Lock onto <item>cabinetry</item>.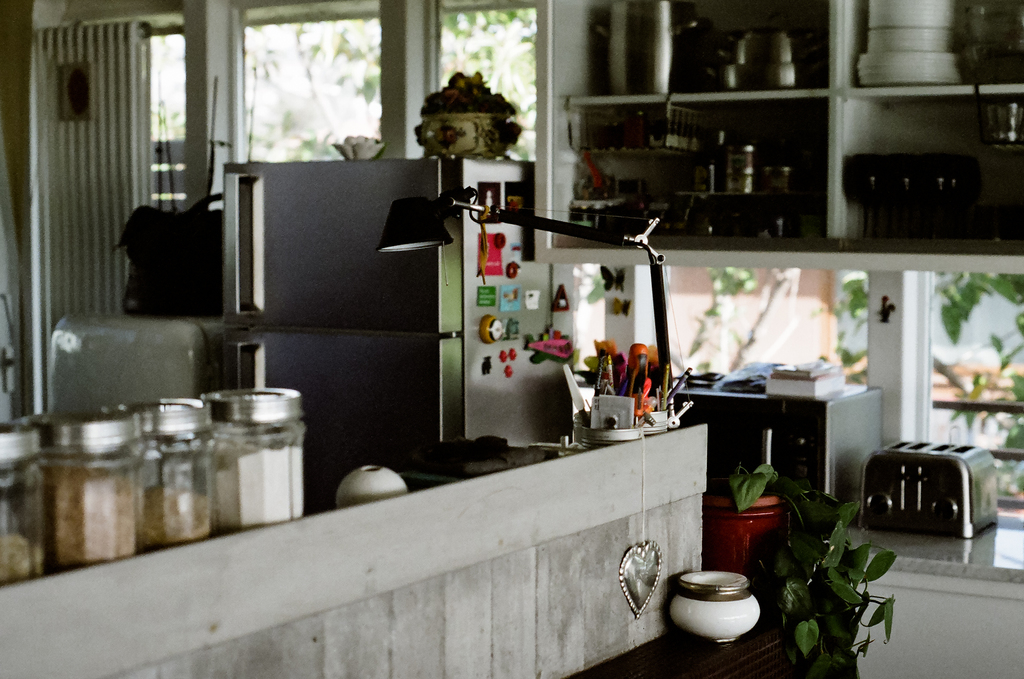
Locked: left=12, top=392, right=718, bottom=678.
